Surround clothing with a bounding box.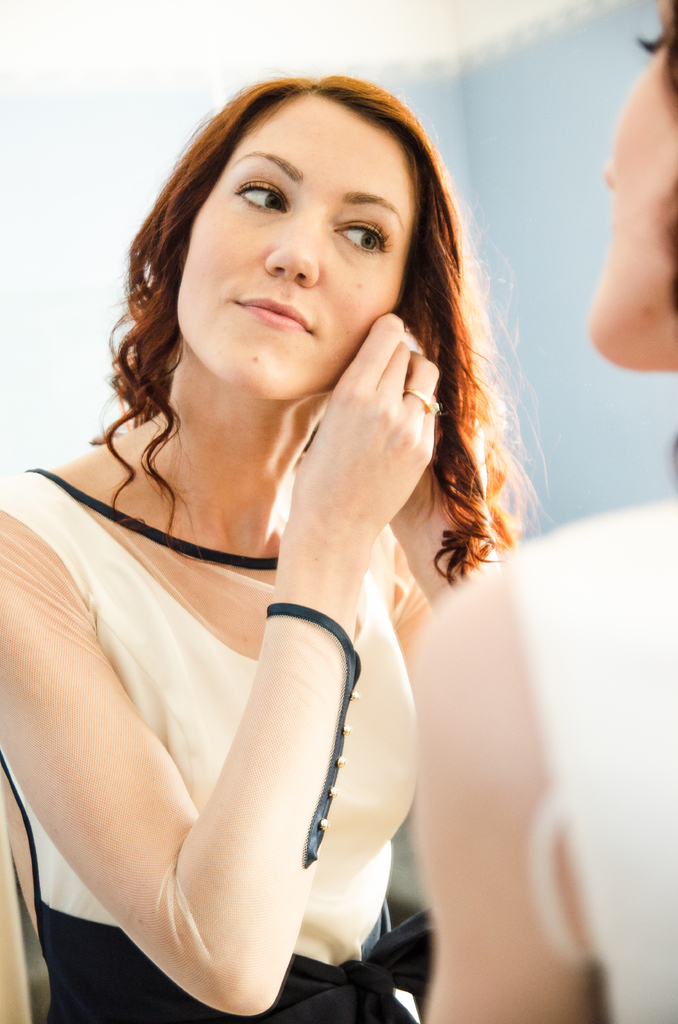
box(0, 458, 435, 1023).
